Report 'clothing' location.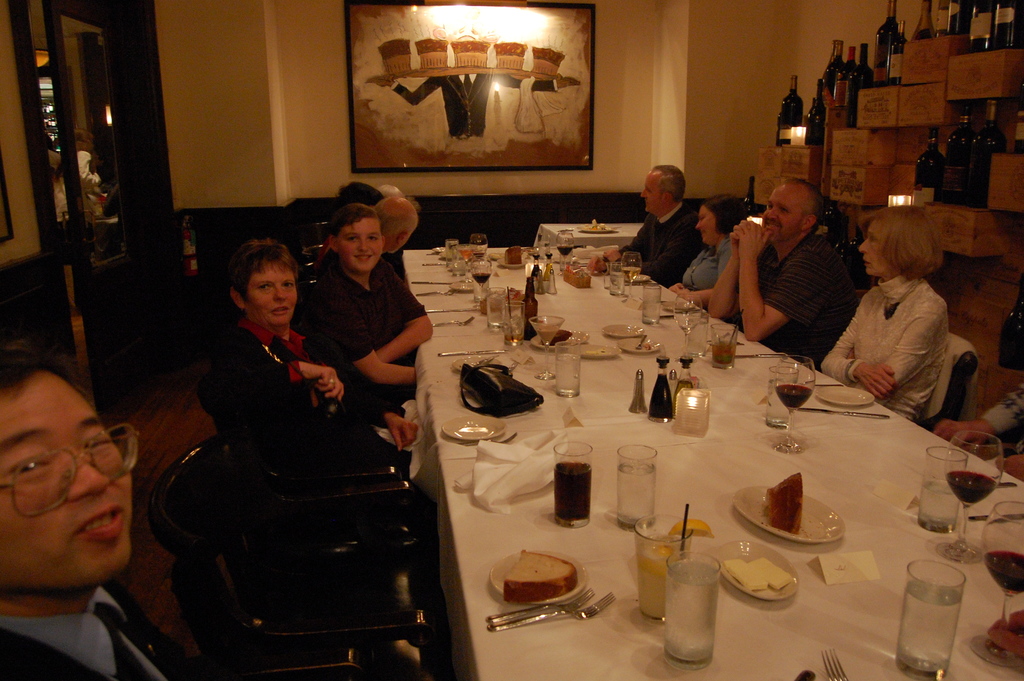
Report: 0 582 204 680.
